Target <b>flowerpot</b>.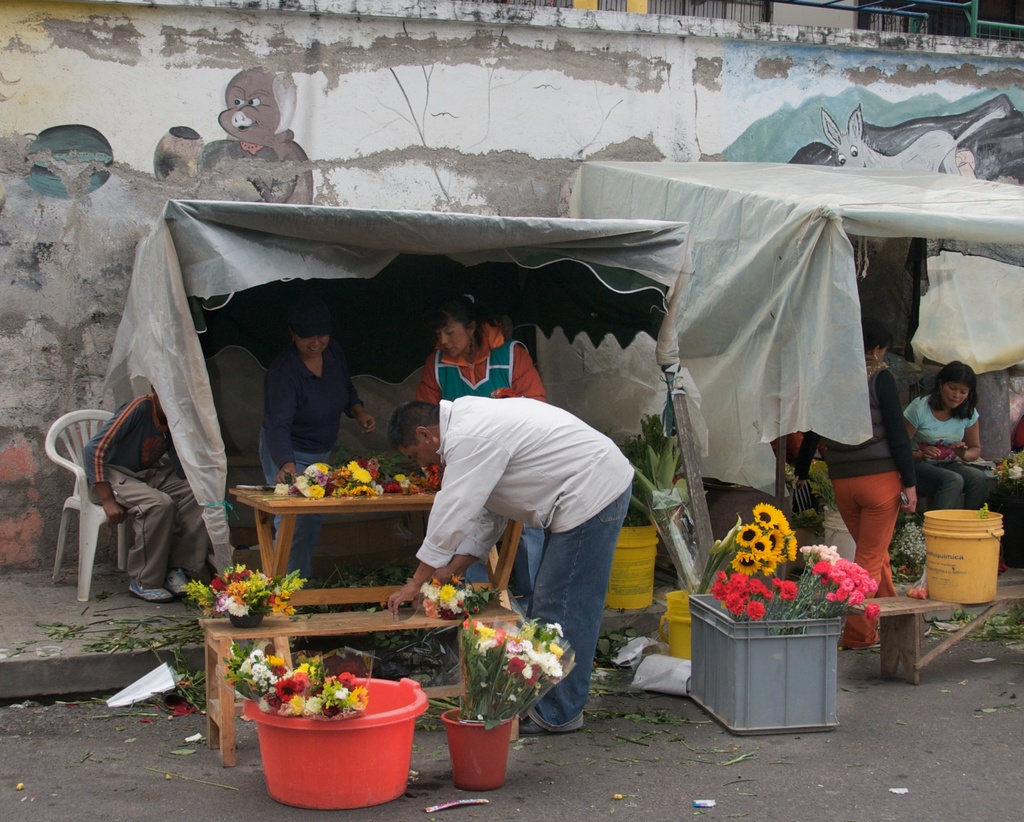
Target region: box=[227, 614, 263, 631].
